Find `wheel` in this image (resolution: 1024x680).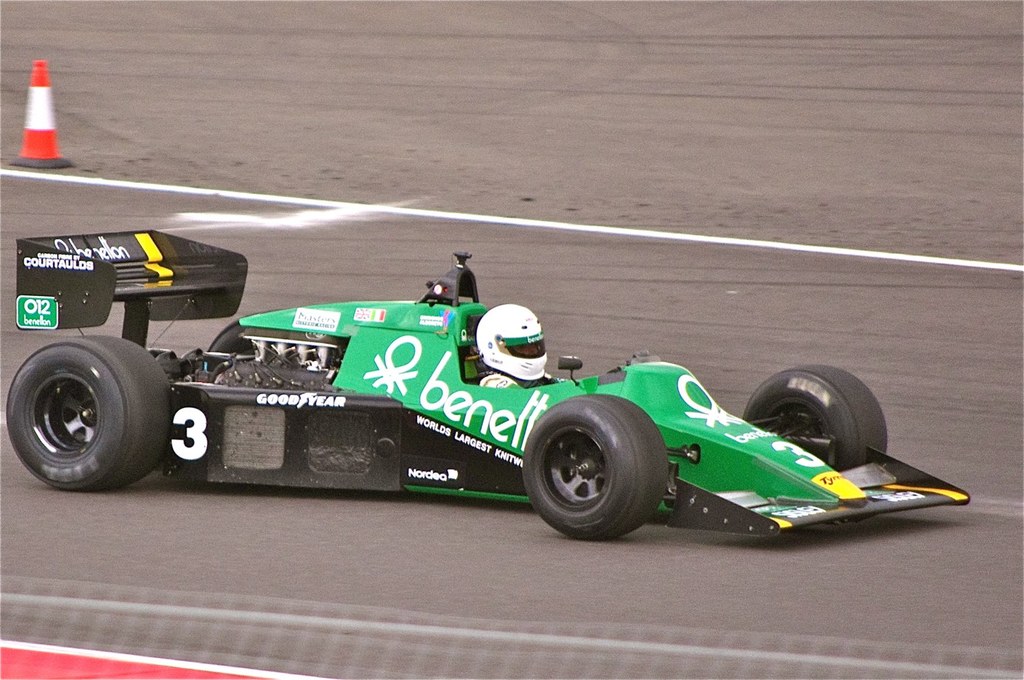
bbox=[4, 332, 175, 492].
